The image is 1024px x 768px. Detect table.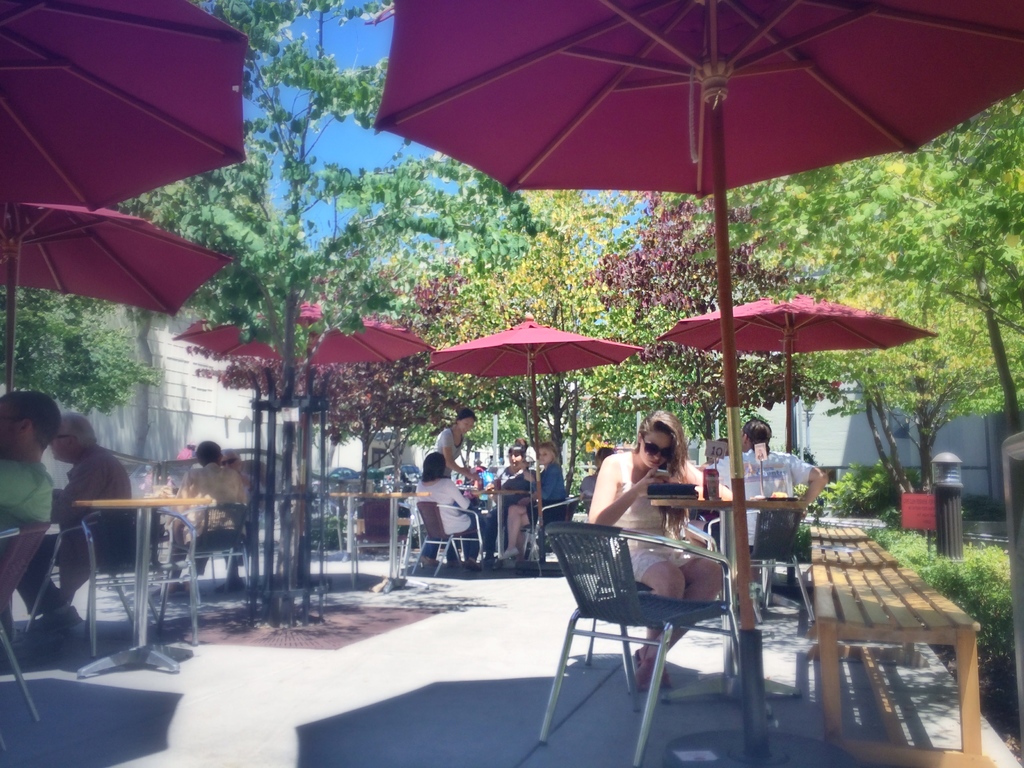
Detection: detection(332, 492, 426, 596).
